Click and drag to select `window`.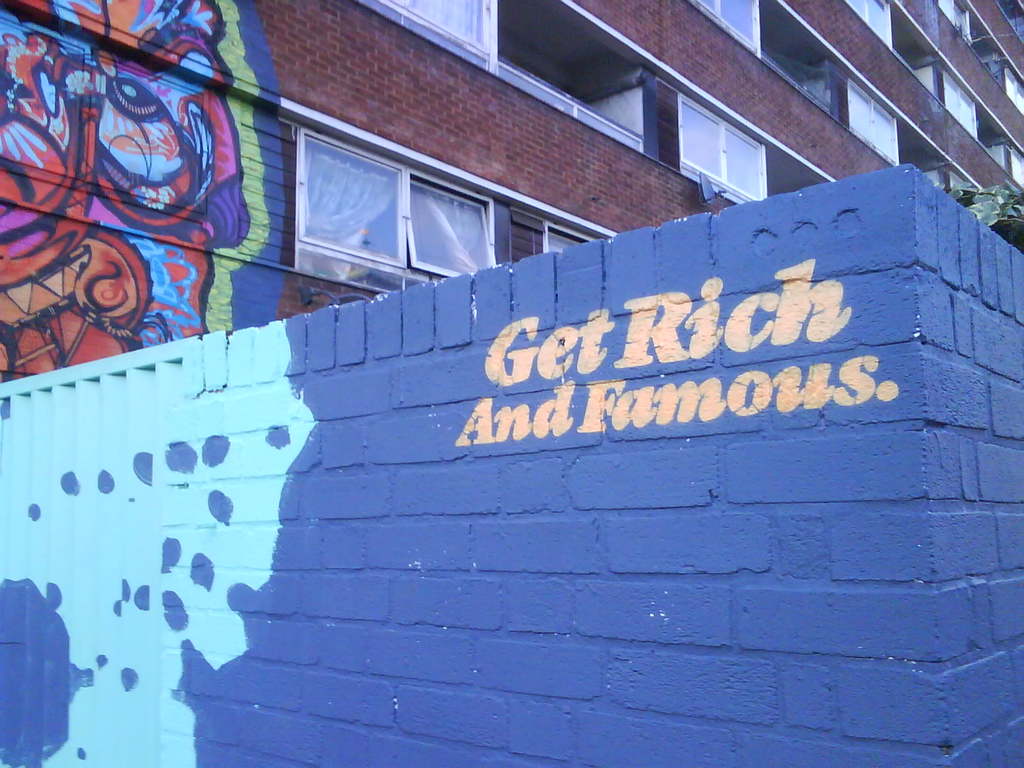
Selection: bbox=(682, 98, 765, 201).
